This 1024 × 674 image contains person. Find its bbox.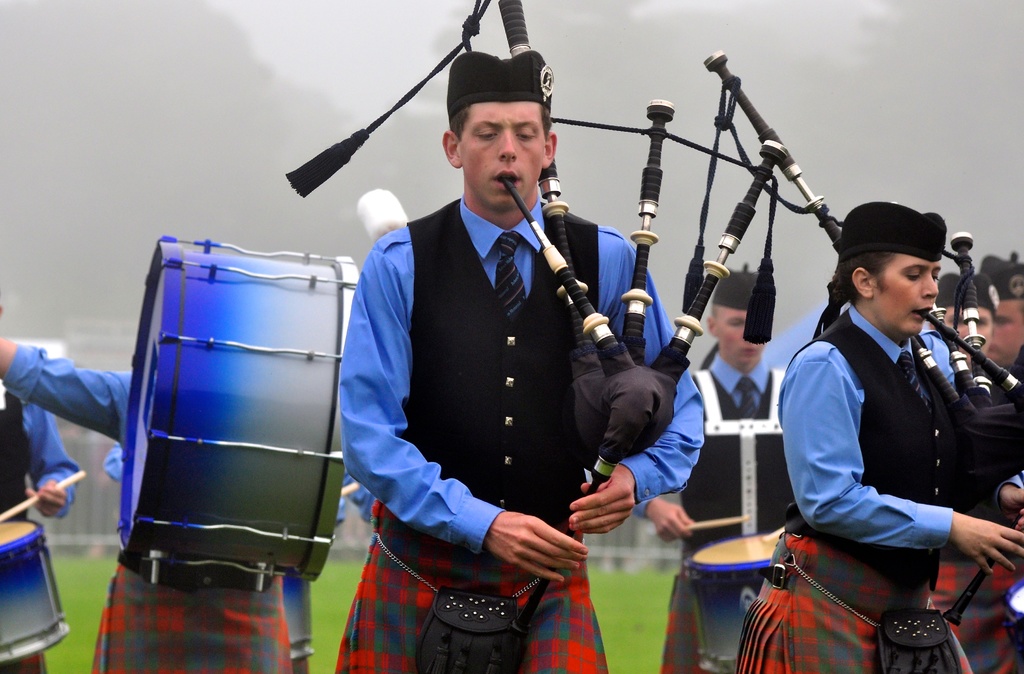
(979, 248, 1023, 391).
